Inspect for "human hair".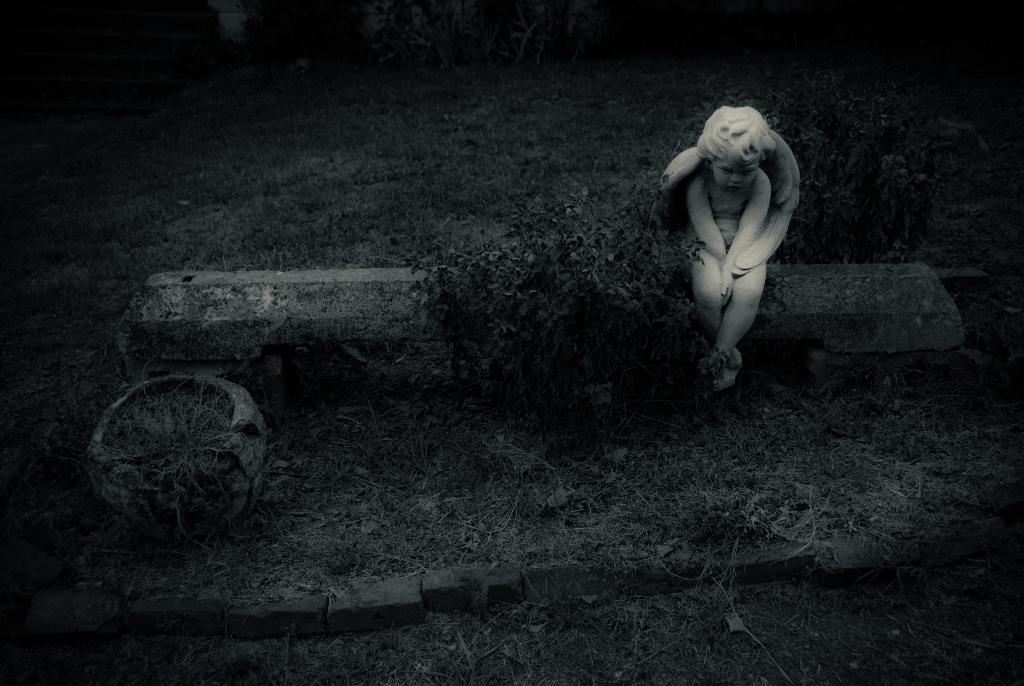
Inspection: 690, 106, 780, 176.
